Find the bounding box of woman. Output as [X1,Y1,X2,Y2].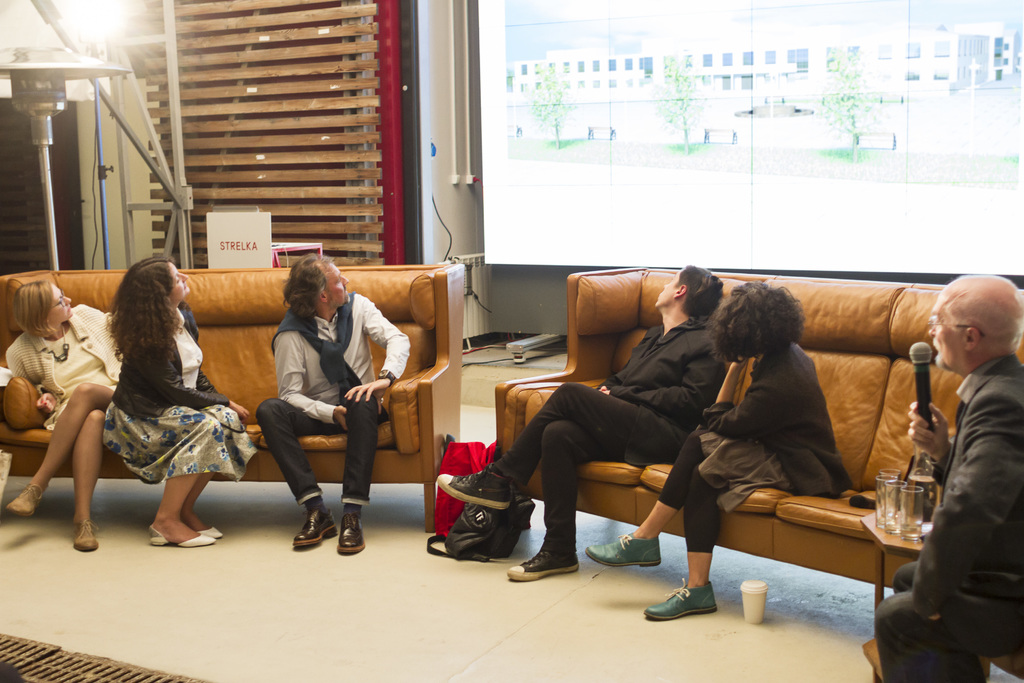
[74,248,234,547].
